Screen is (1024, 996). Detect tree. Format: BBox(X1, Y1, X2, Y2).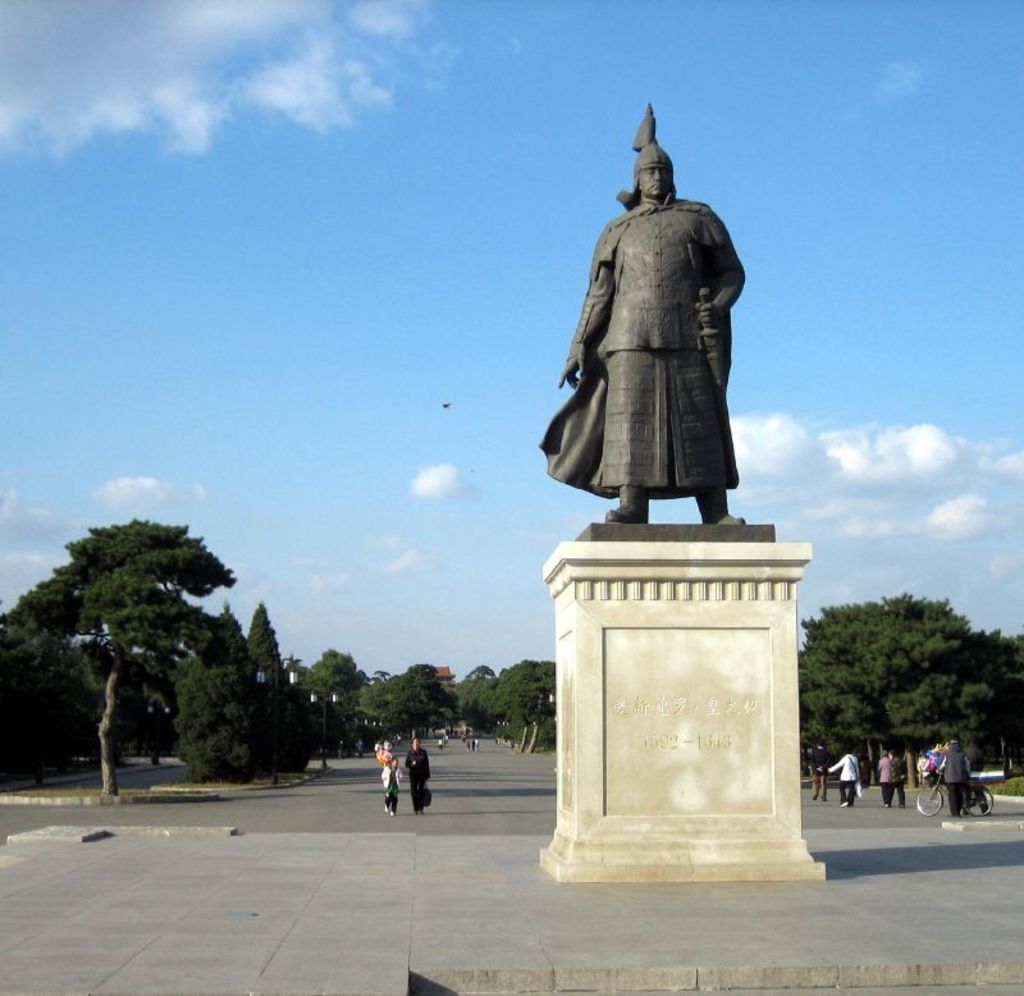
BBox(864, 629, 1023, 778).
